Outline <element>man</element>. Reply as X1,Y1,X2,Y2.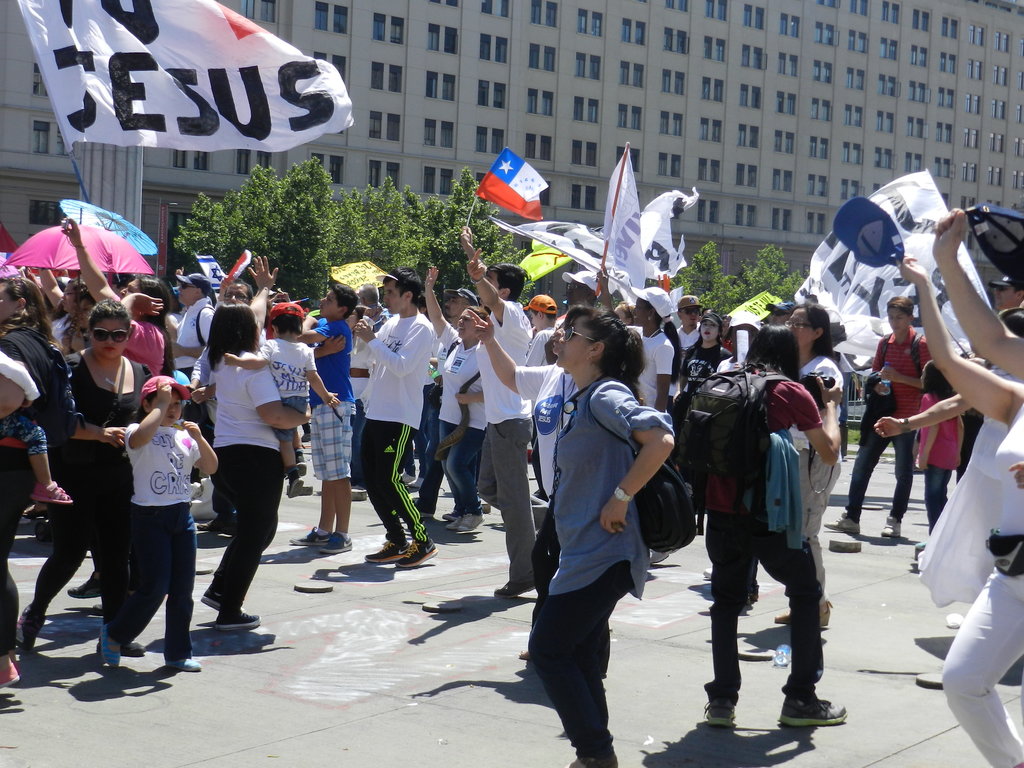
175,271,216,479.
